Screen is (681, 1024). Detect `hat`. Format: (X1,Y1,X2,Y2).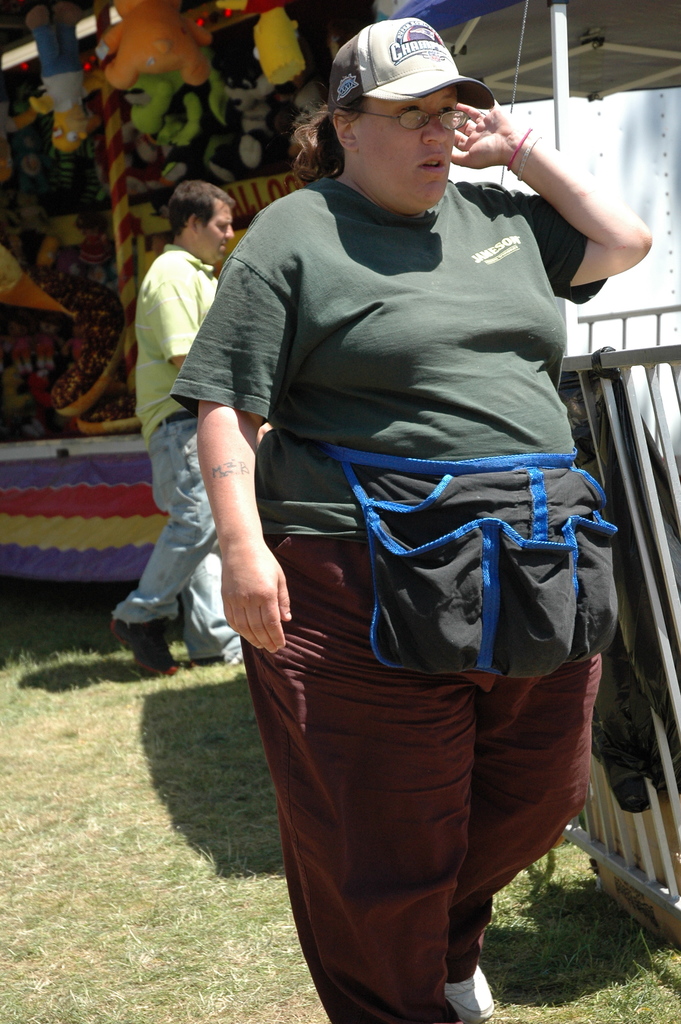
(331,12,494,116).
